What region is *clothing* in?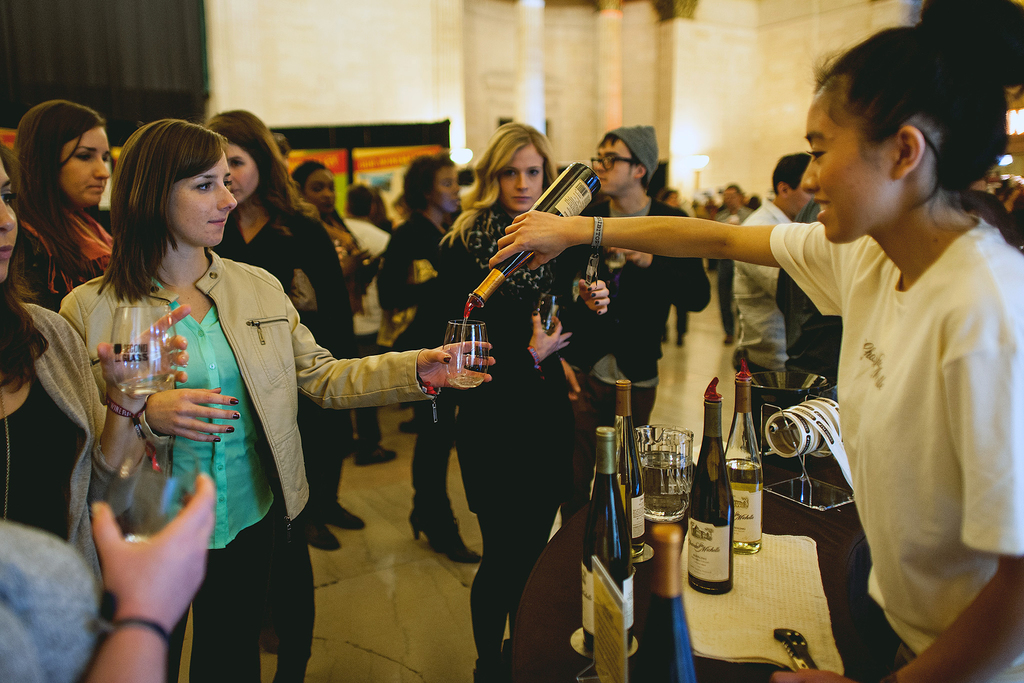
(x1=771, y1=183, x2=841, y2=393).
